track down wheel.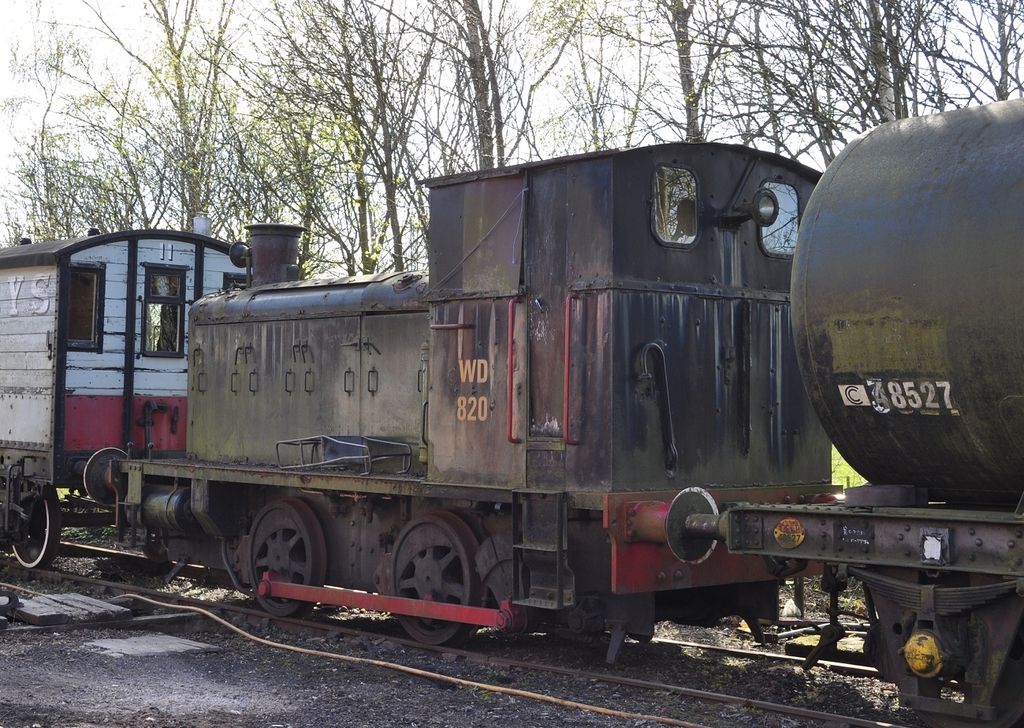
Tracked to [8,489,58,577].
